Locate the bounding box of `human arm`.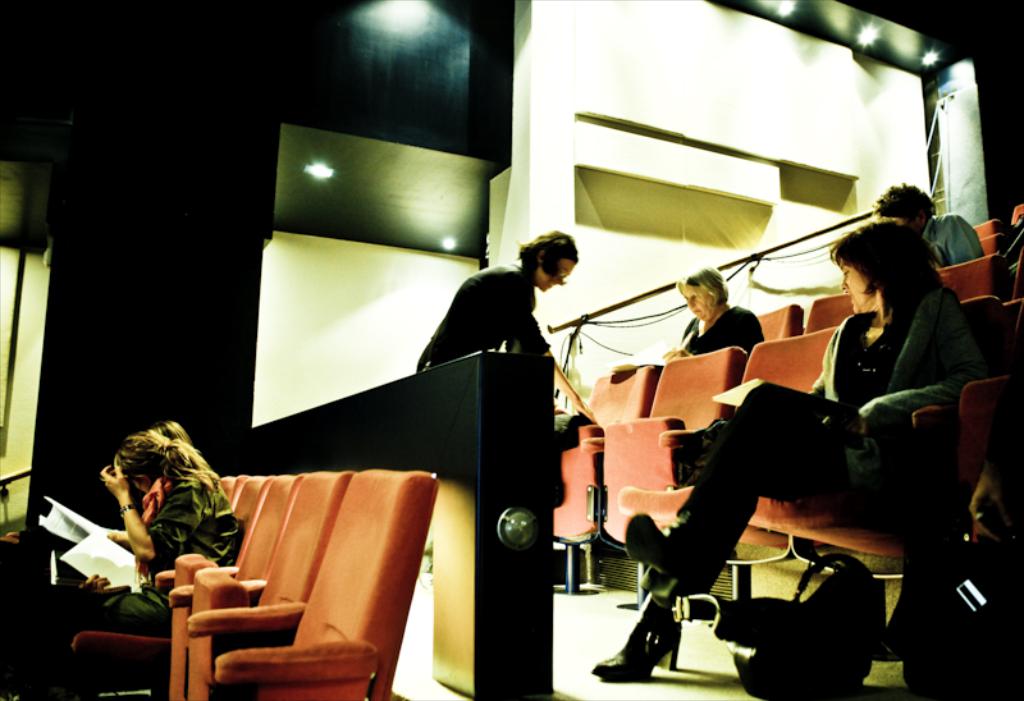
Bounding box: (left=508, top=292, right=596, bottom=421).
